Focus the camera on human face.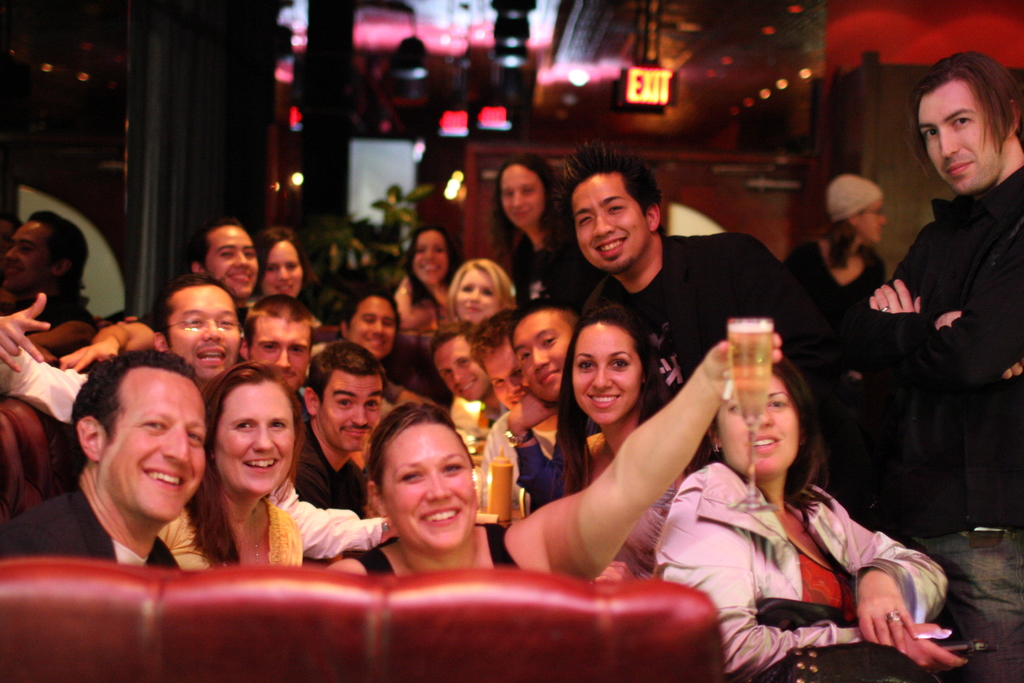
Focus region: (x1=719, y1=368, x2=803, y2=473).
